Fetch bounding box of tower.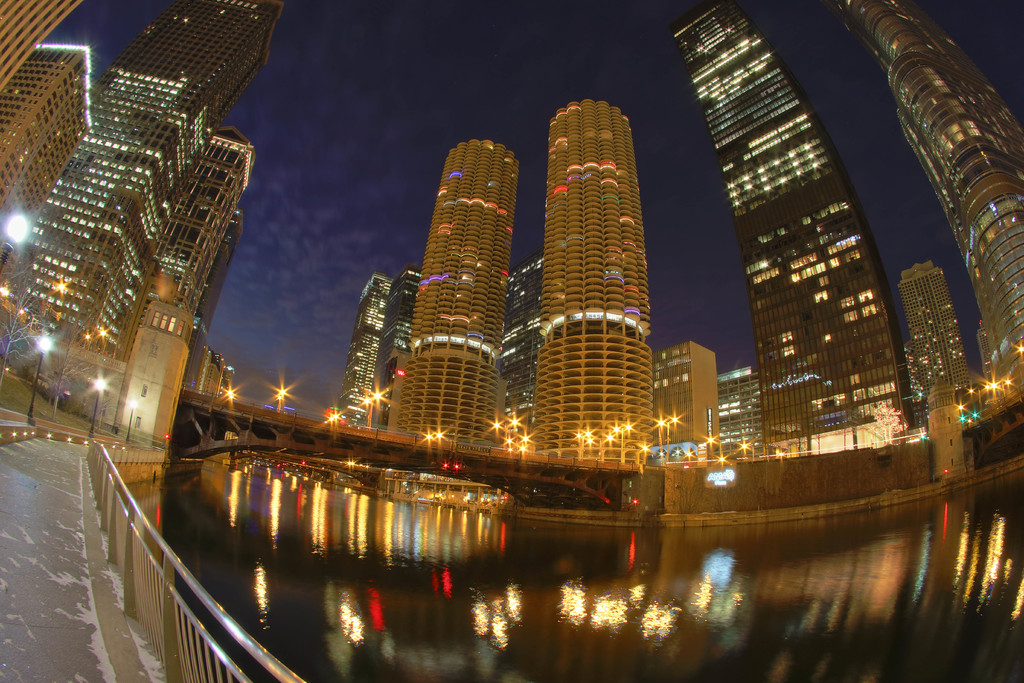
Bbox: x1=385, y1=131, x2=522, y2=453.
